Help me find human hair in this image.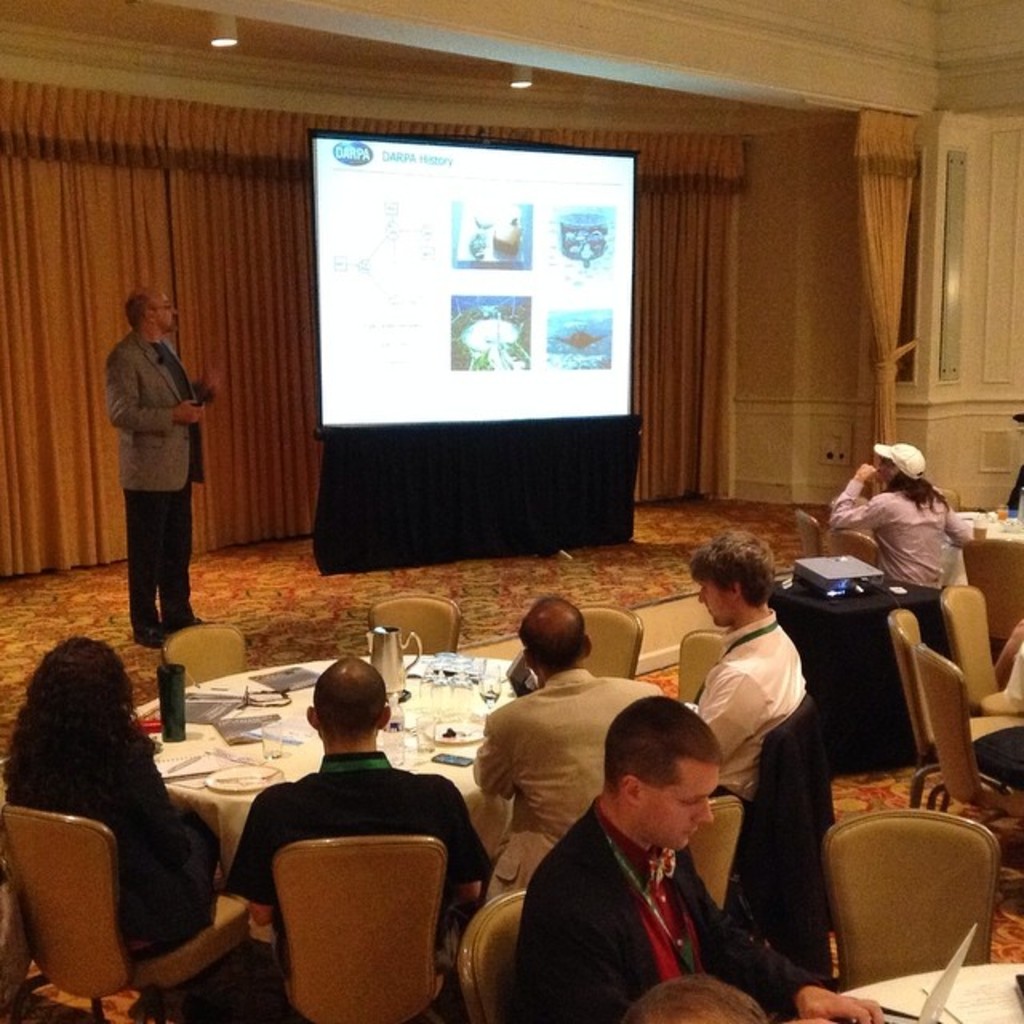
Found it: pyautogui.locateOnScreen(520, 598, 587, 669).
